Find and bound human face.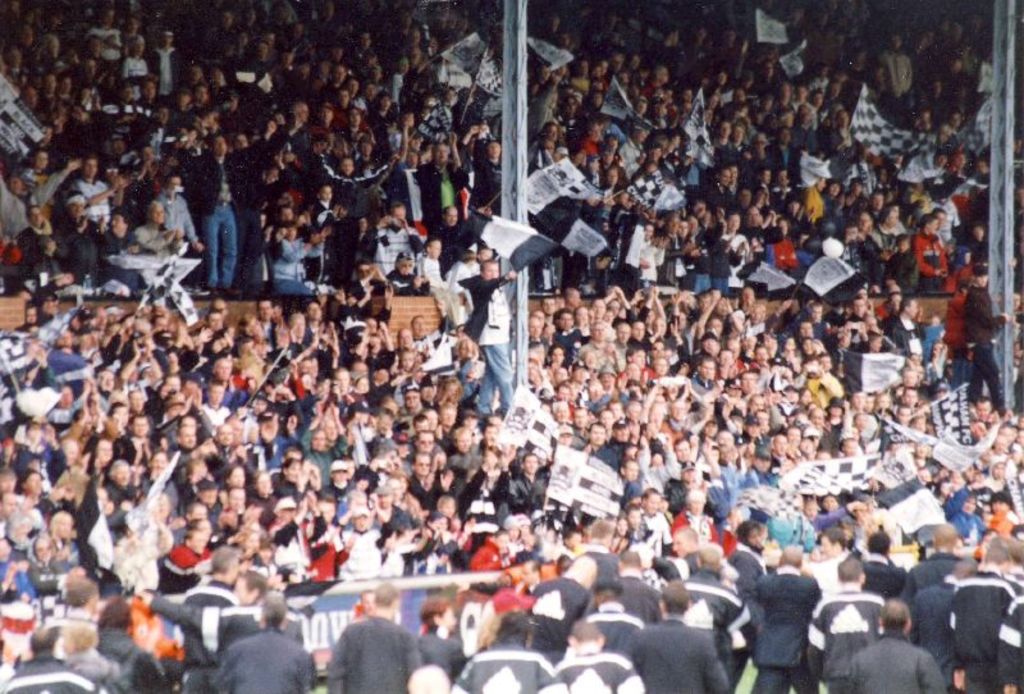
Bound: <box>573,369,584,384</box>.
